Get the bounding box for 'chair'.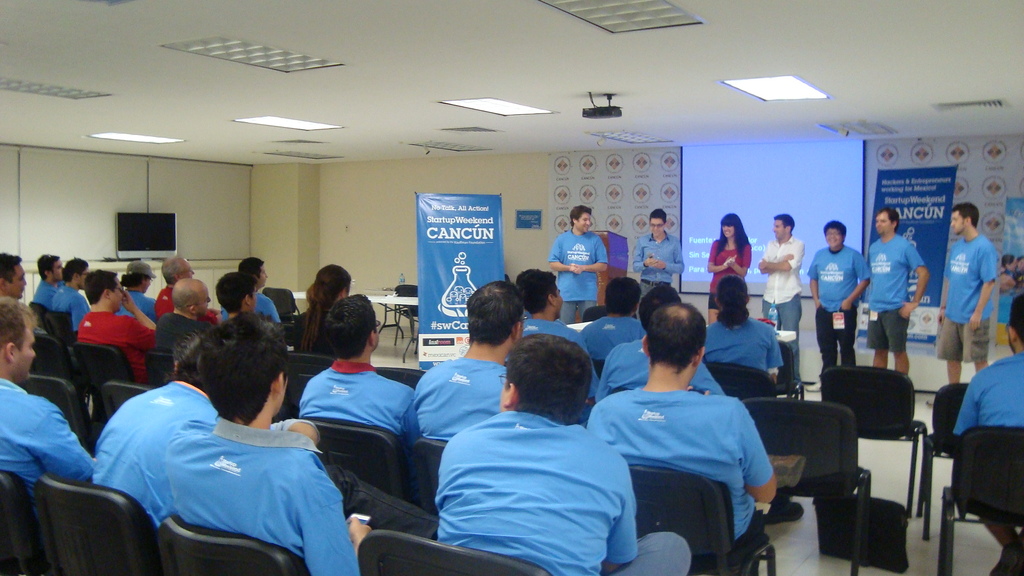
rect(778, 340, 808, 392).
